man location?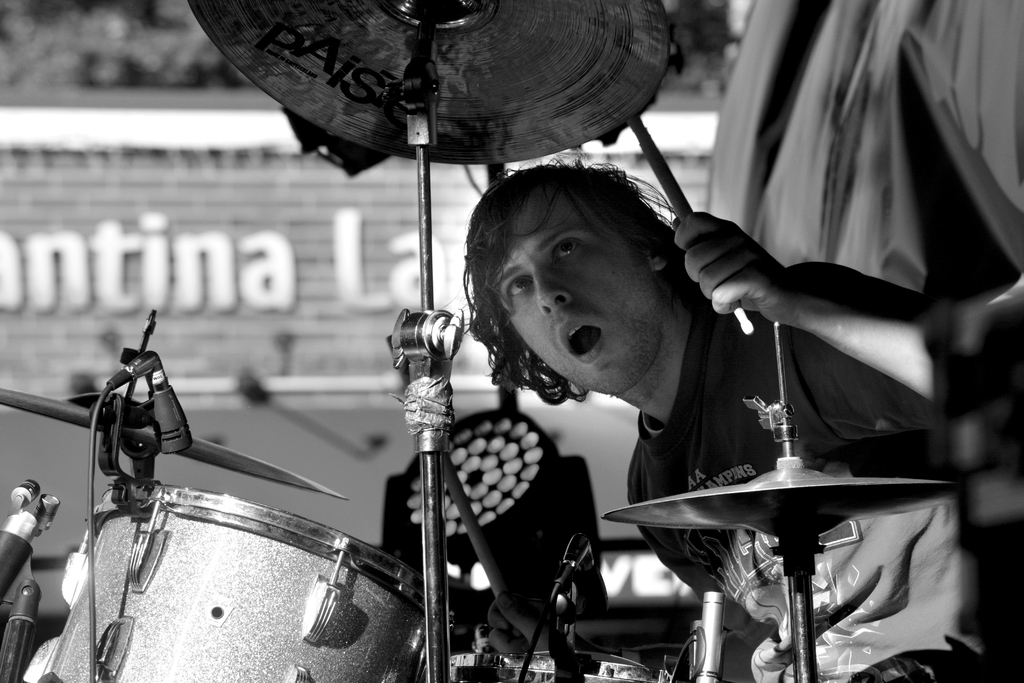
444 155 948 671
